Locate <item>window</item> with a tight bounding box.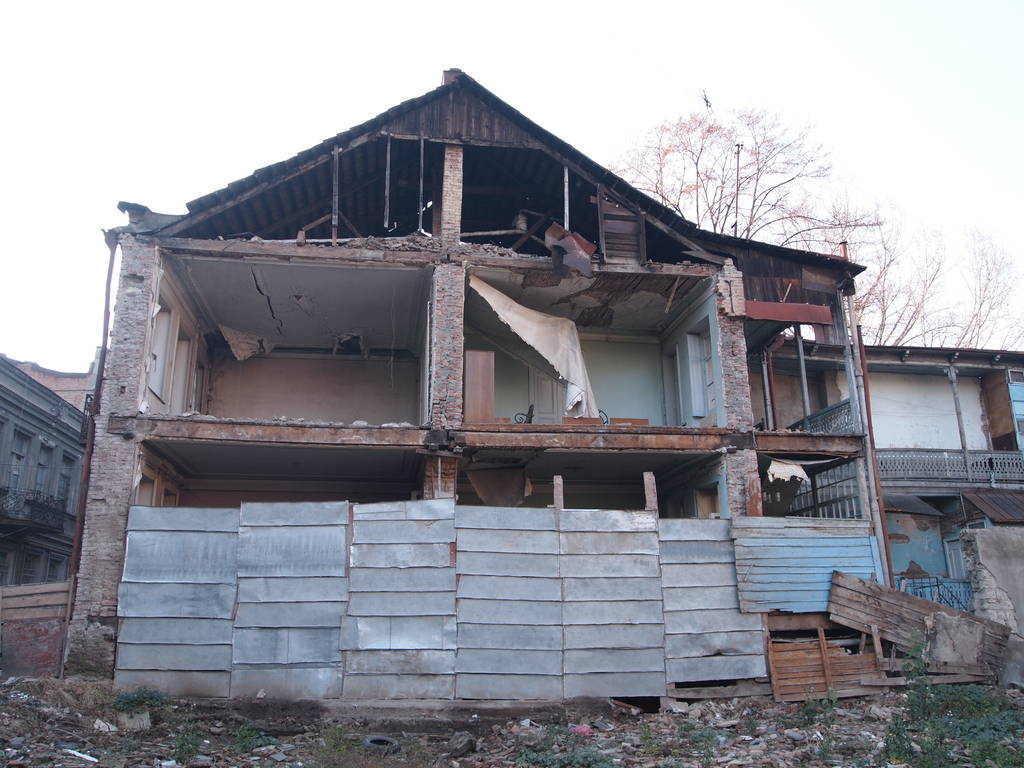
detection(4, 431, 30, 512).
